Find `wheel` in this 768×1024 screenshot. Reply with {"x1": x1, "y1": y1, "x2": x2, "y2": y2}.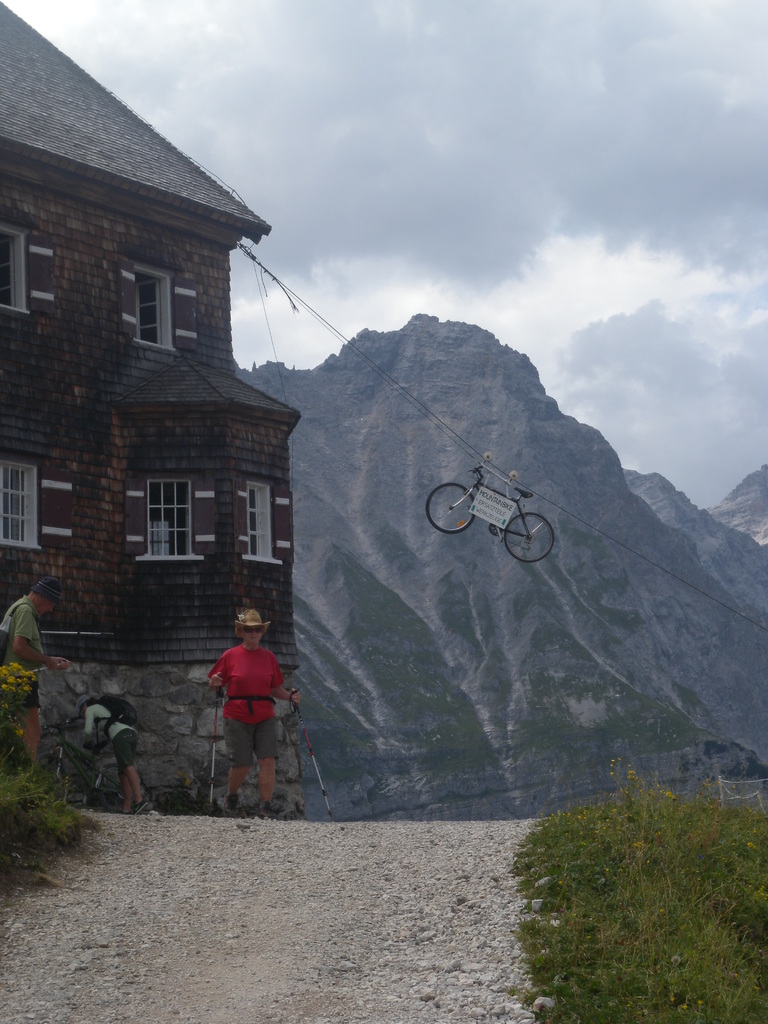
{"x1": 36, "y1": 753, "x2": 68, "y2": 803}.
